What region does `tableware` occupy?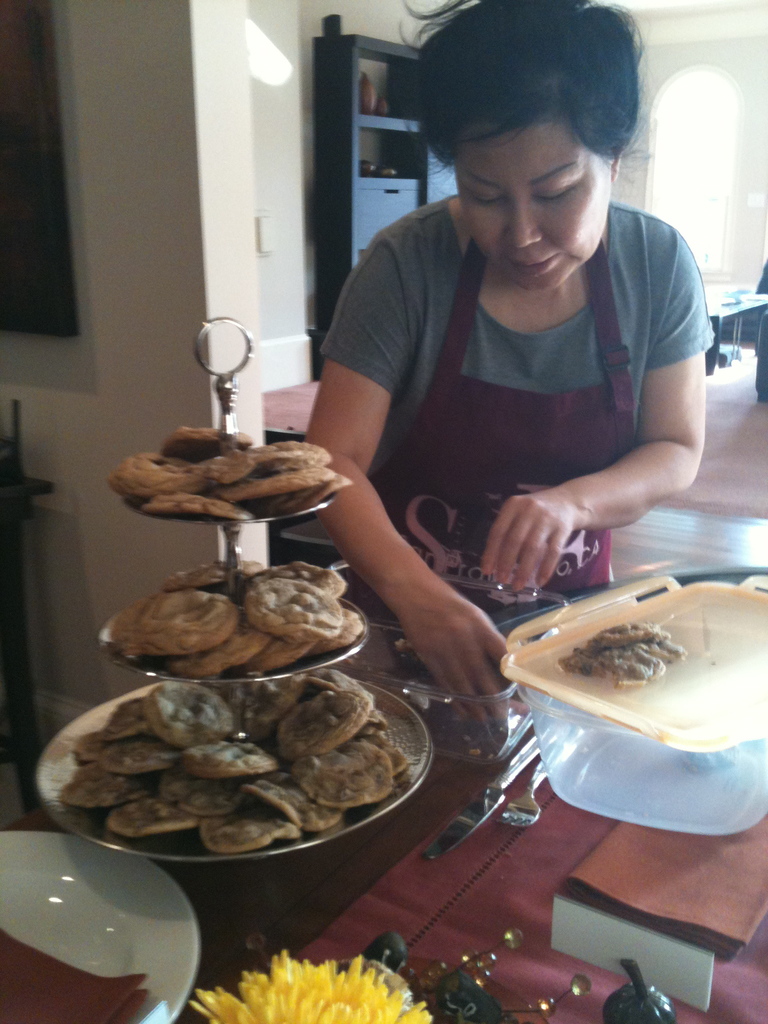
[419,732,541,867].
